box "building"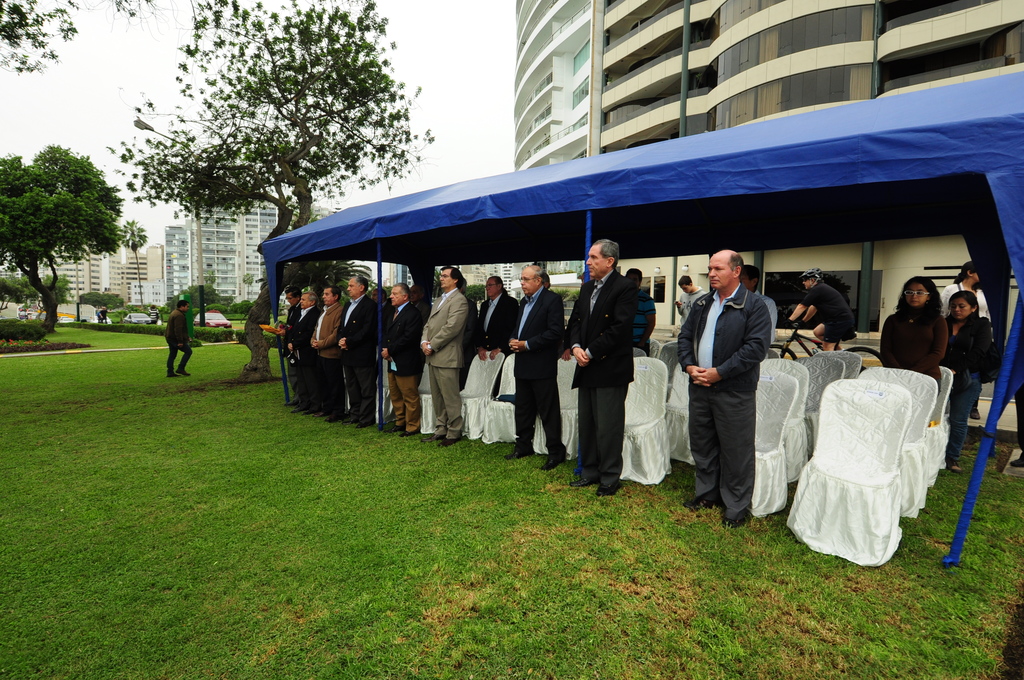
select_region(40, 239, 123, 306)
